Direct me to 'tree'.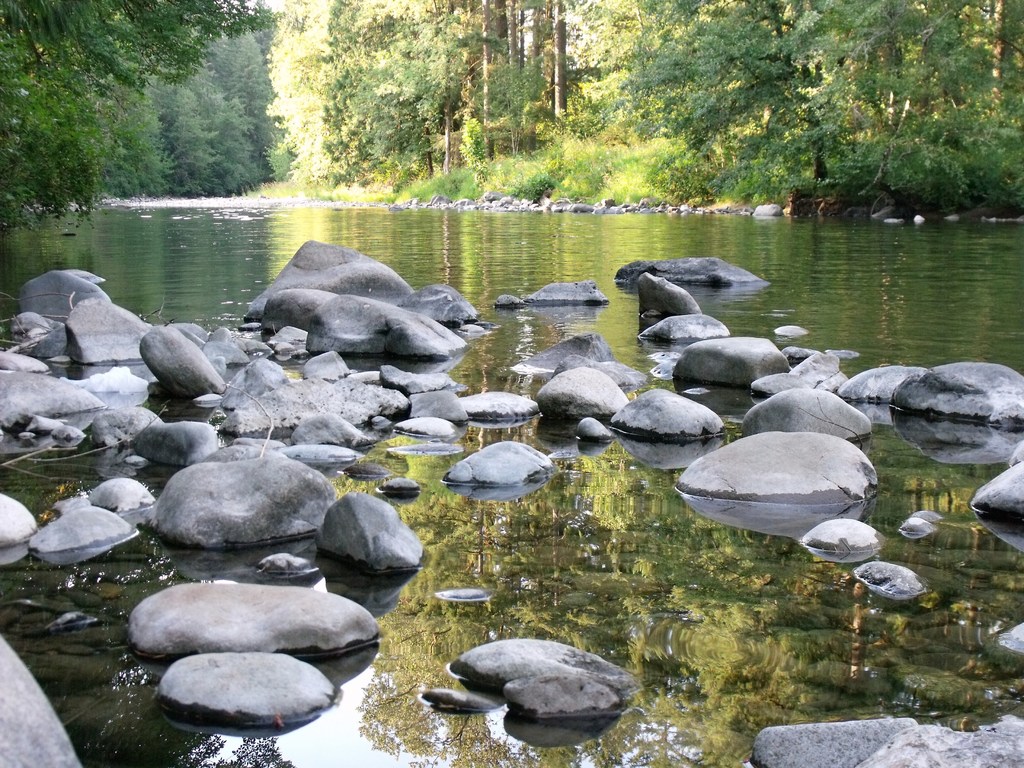
Direction: box=[749, 0, 1023, 214].
